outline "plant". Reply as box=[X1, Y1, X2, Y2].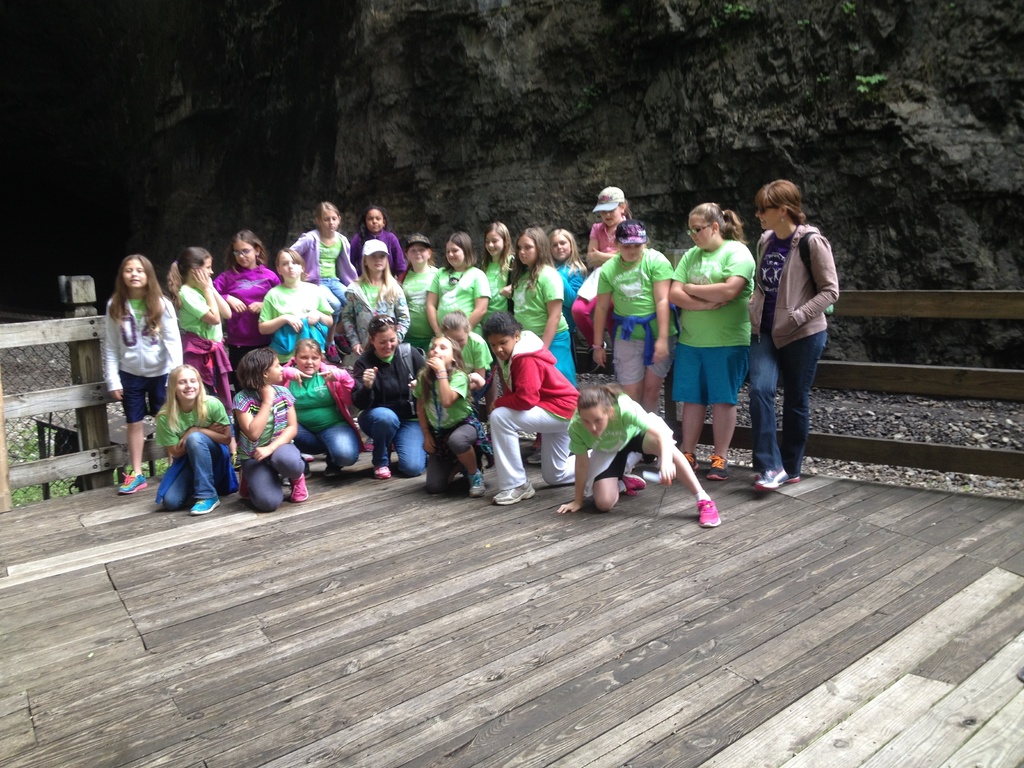
box=[47, 478, 81, 499].
